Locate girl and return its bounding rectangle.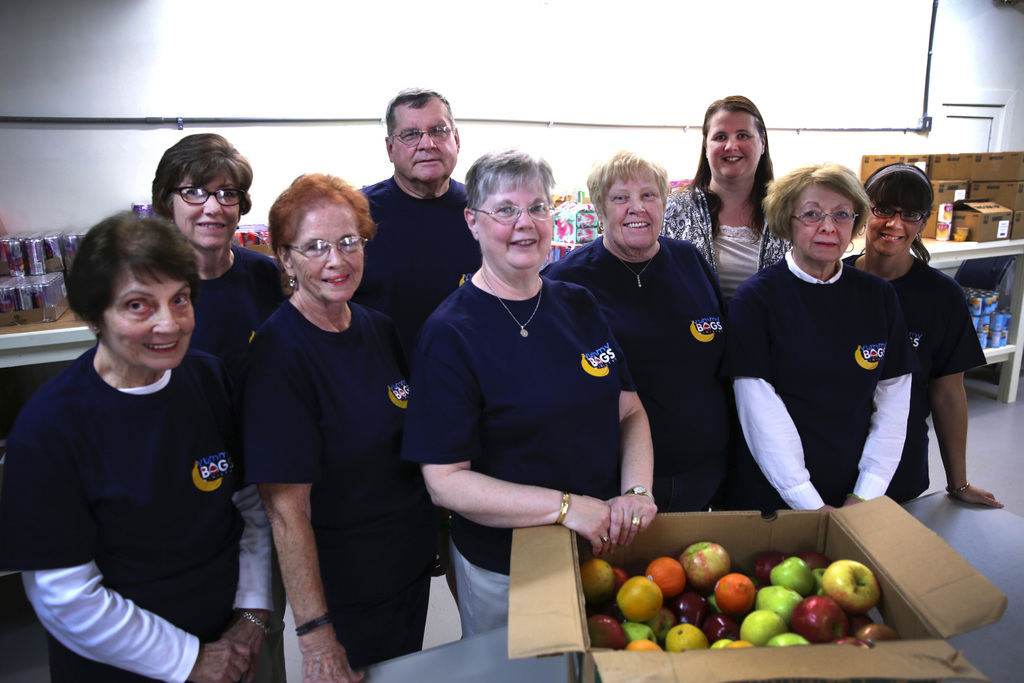
<region>124, 115, 307, 363</region>.
